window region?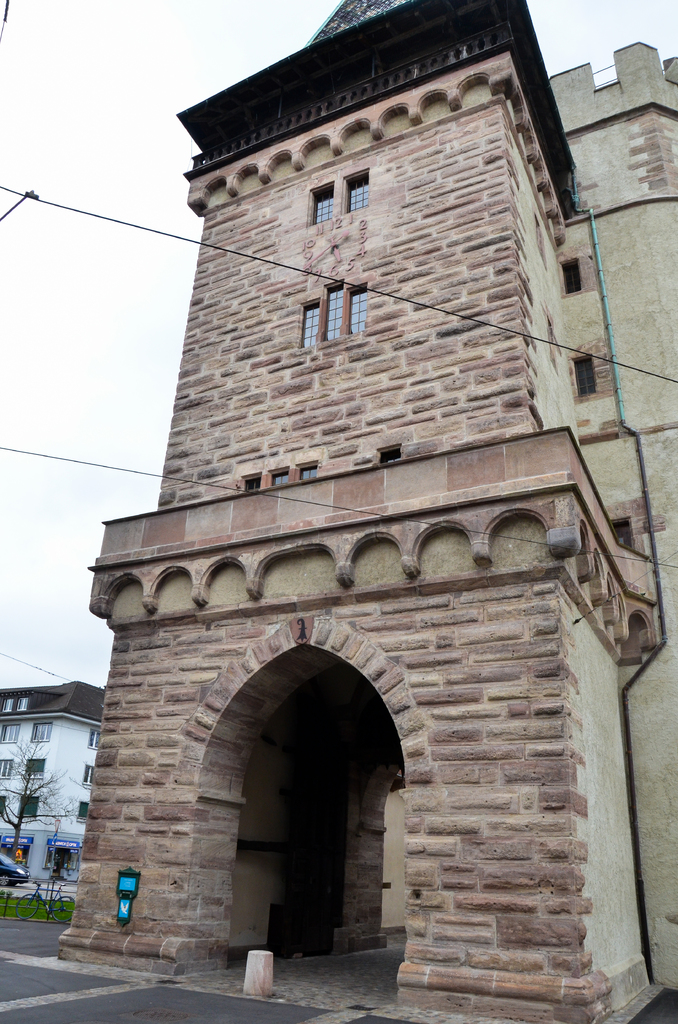
box(348, 284, 366, 337)
